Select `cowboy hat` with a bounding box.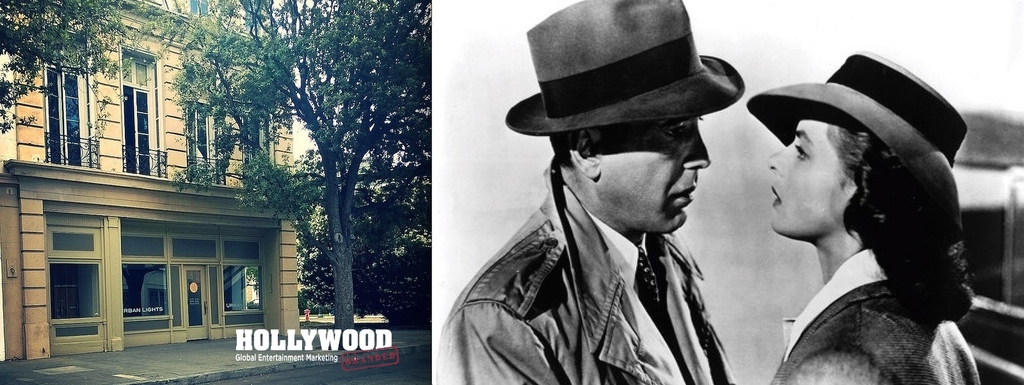
(744,51,972,181).
